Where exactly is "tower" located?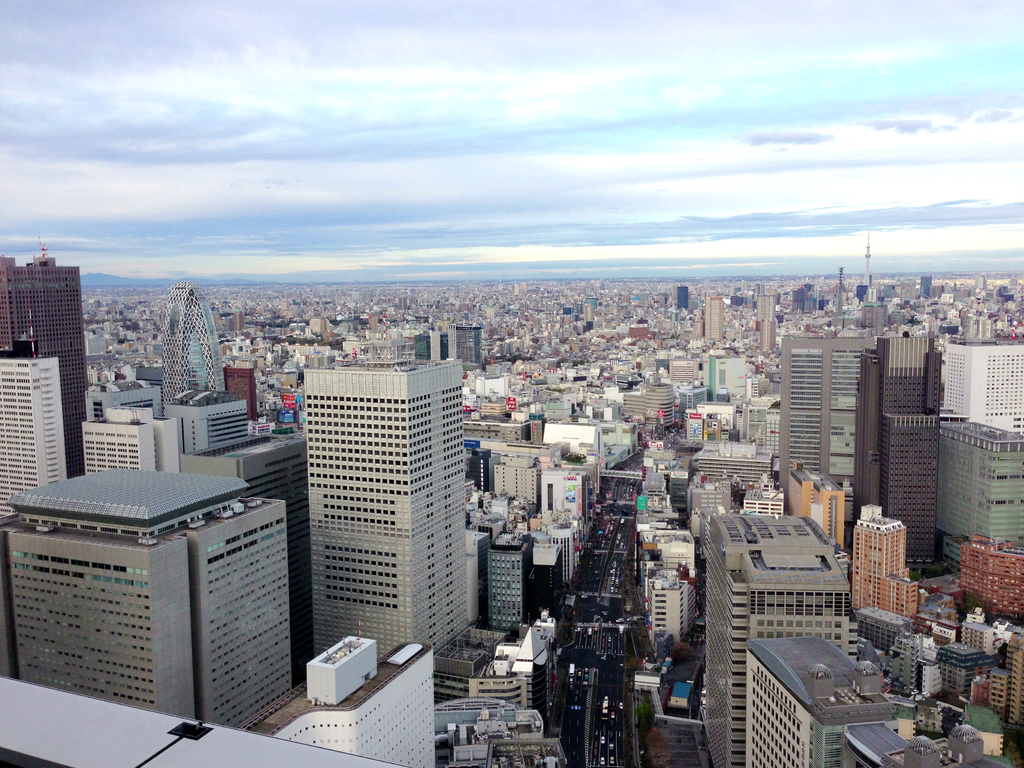
Its bounding box is 674, 349, 696, 384.
